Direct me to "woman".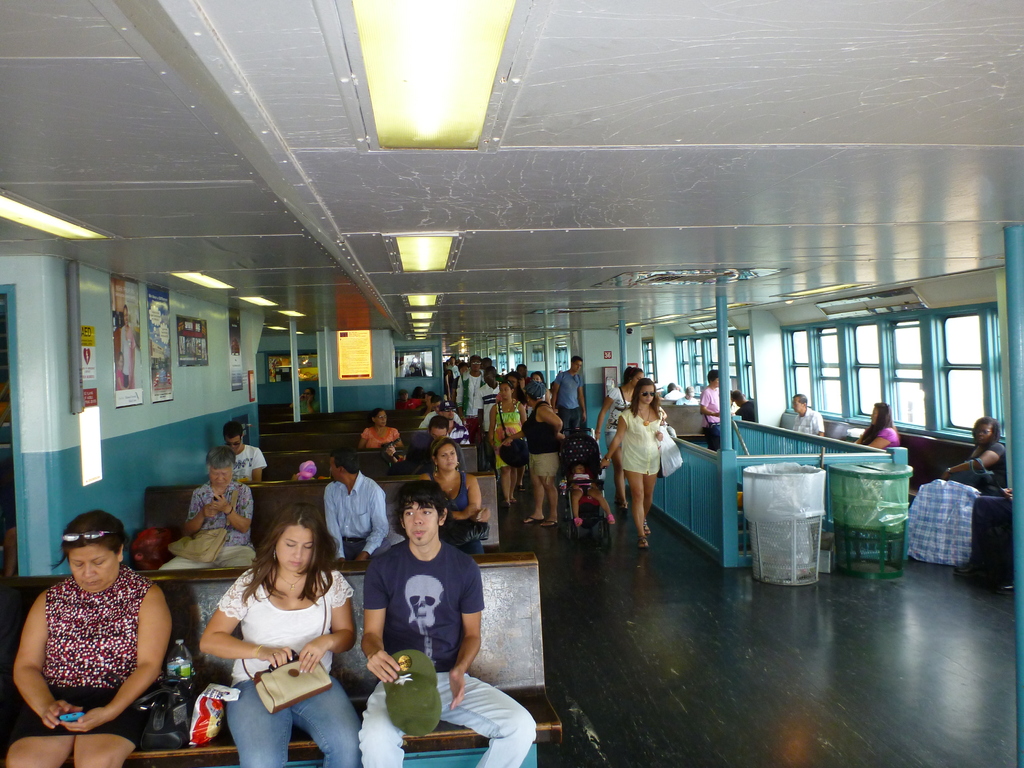
Direction: bbox(942, 418, 1009, 489).
